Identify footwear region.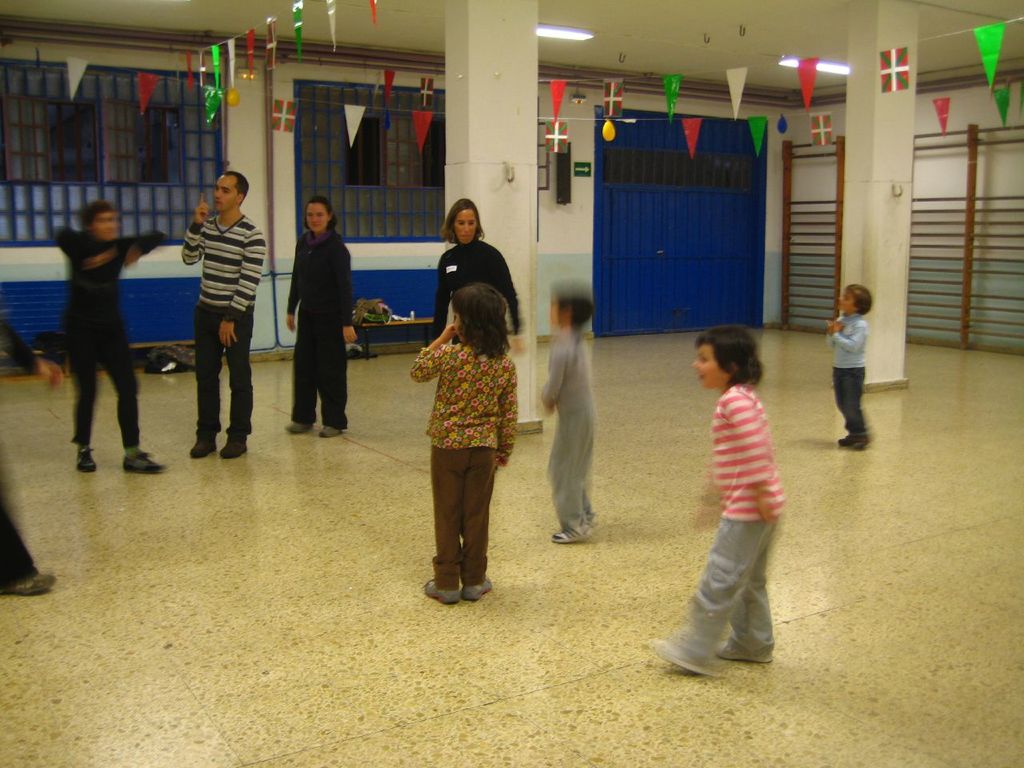
Region: left=2, top=572, right=57, bottom=597.
